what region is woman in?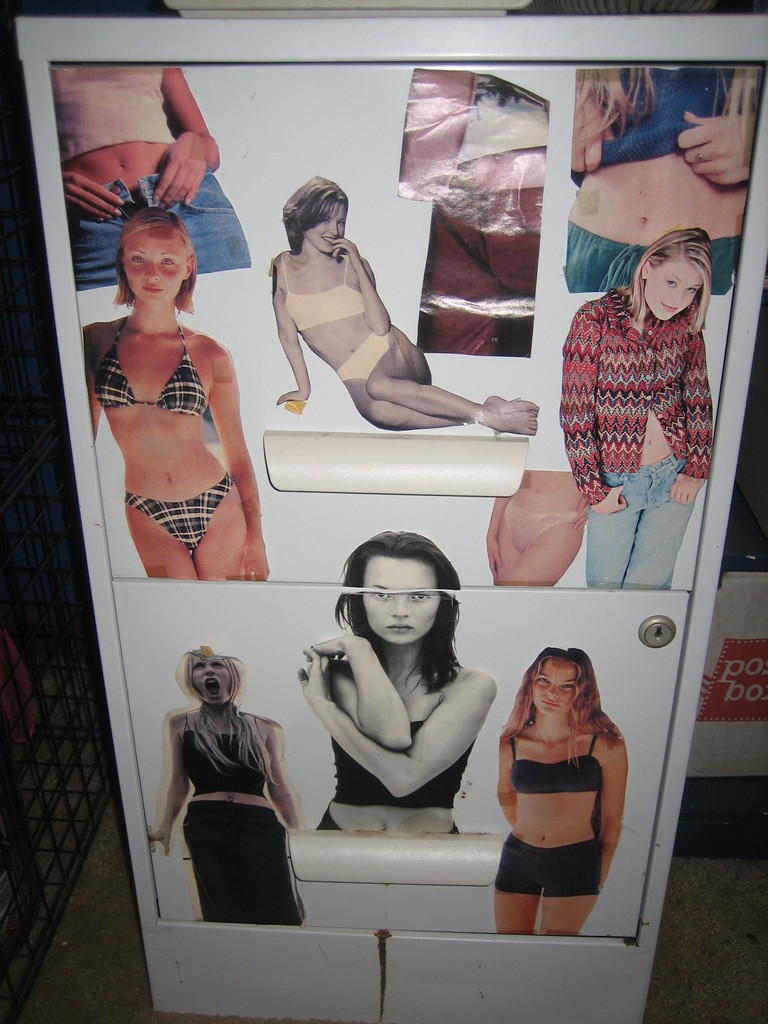
bbox=[560, 63, 765, 310].
